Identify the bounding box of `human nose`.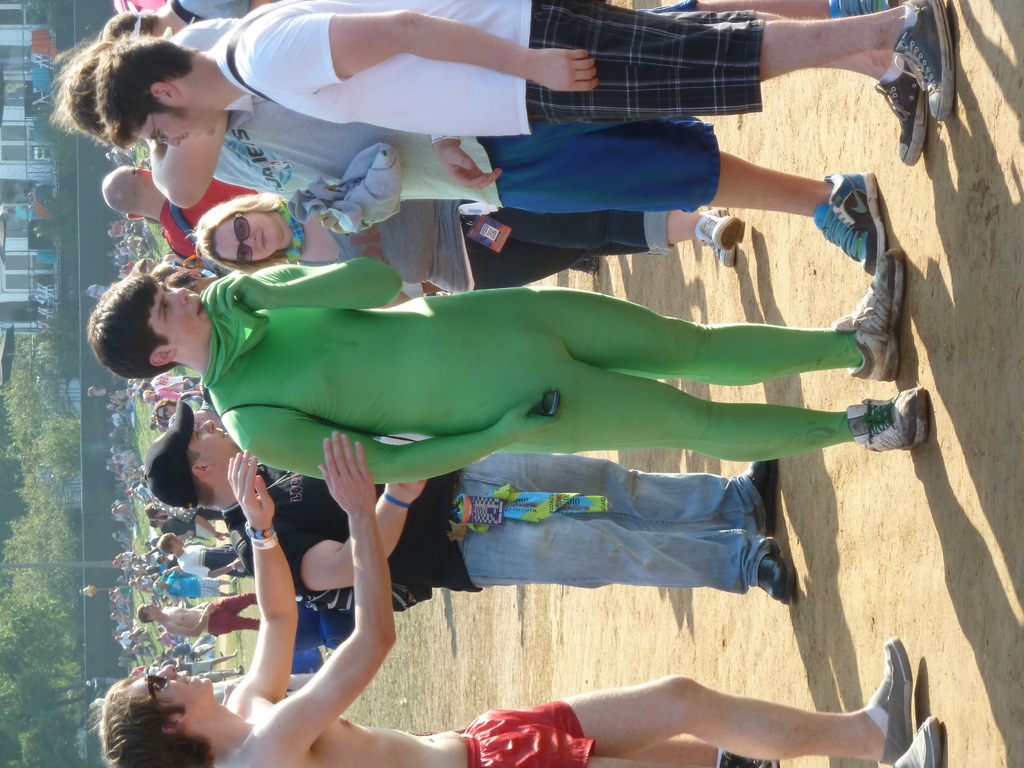
box=[239, 233, 256, 250].
